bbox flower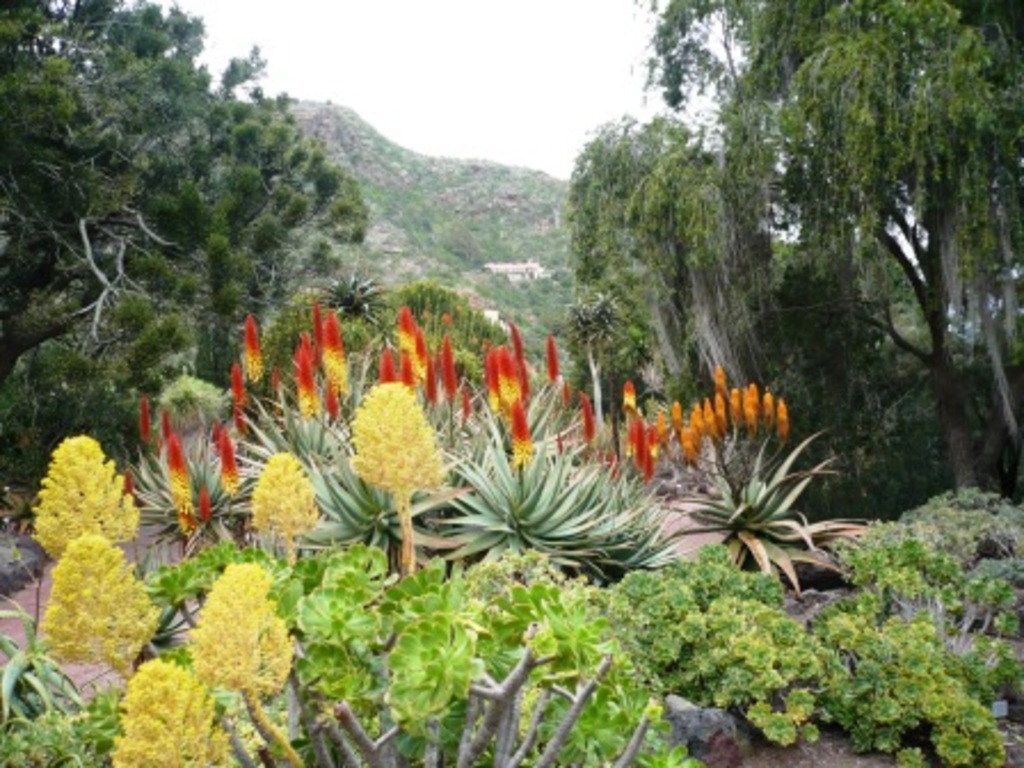
(left=489, top=347, right=505, bottom=432)
